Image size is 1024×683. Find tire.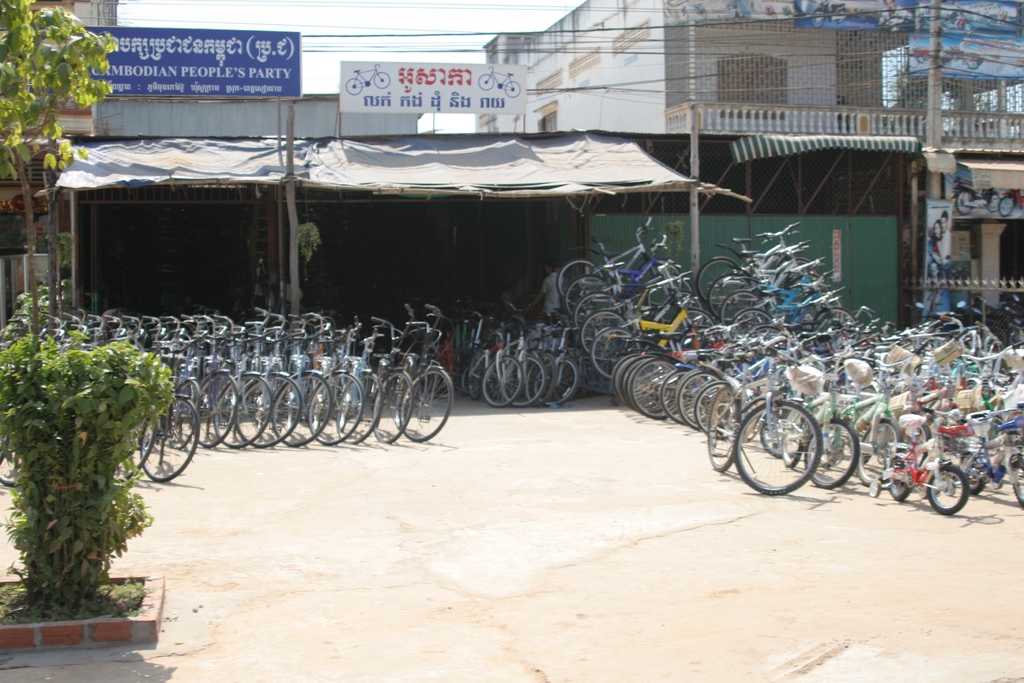
(x1=376, y1=73, x2=391, y2=91).
